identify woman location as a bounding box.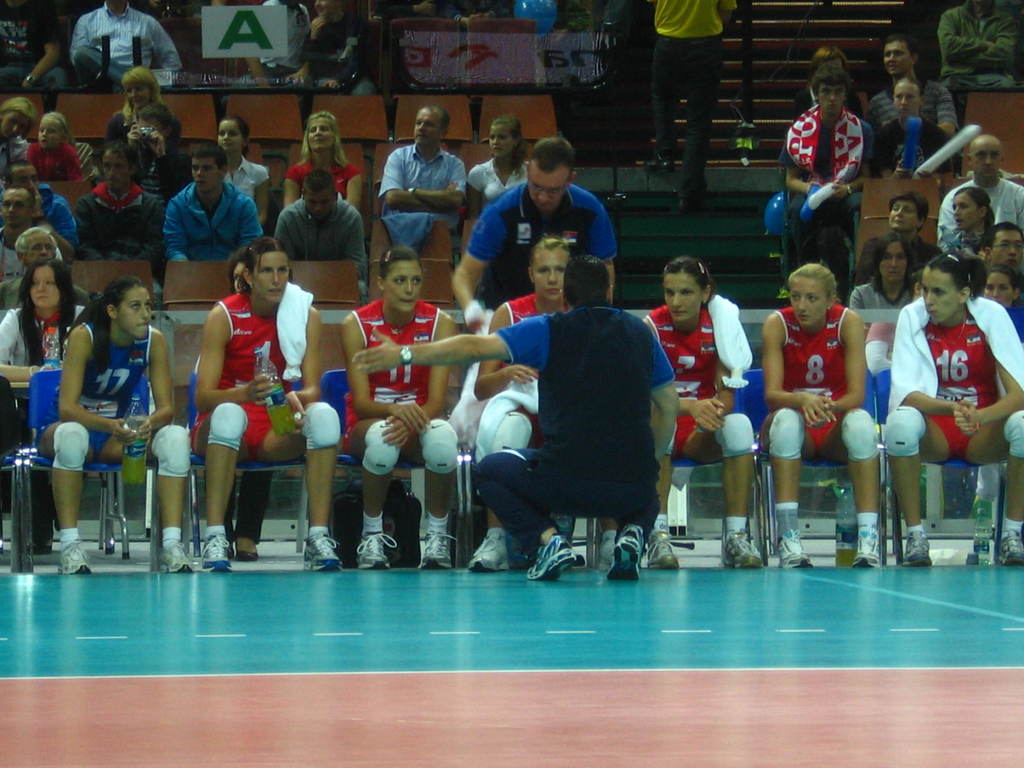
pyautogui.locateOnScreen(45, 273, 200, 574).
